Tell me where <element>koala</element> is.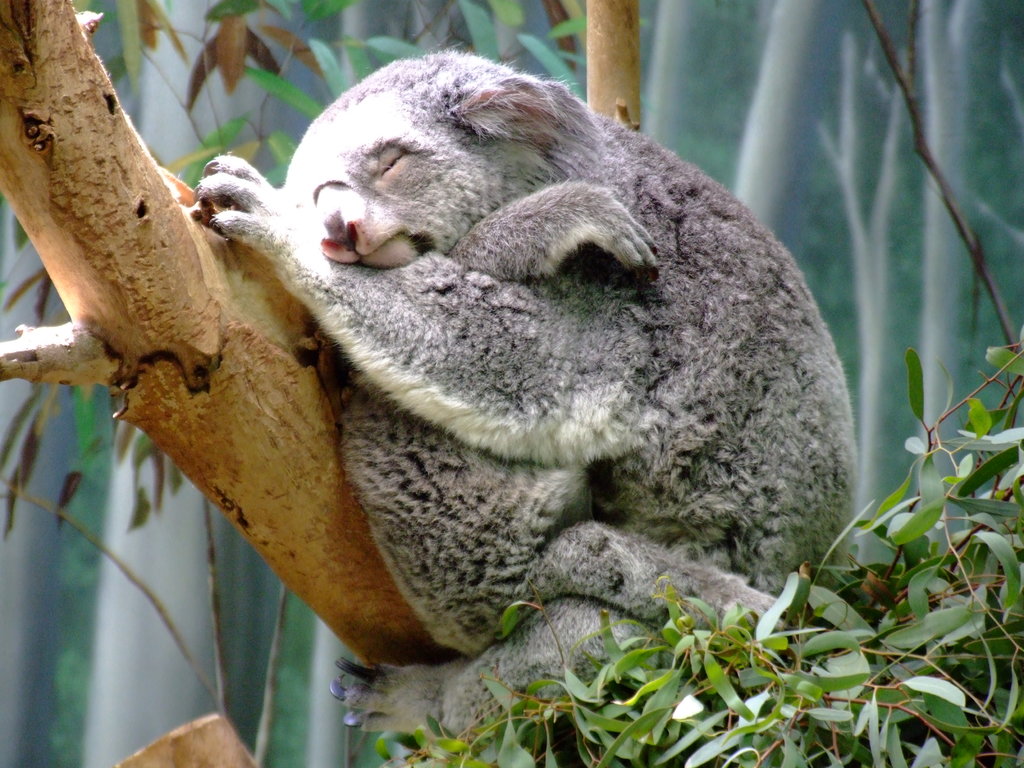
<element>koala</element> is at 334, 175, 790, 664.
